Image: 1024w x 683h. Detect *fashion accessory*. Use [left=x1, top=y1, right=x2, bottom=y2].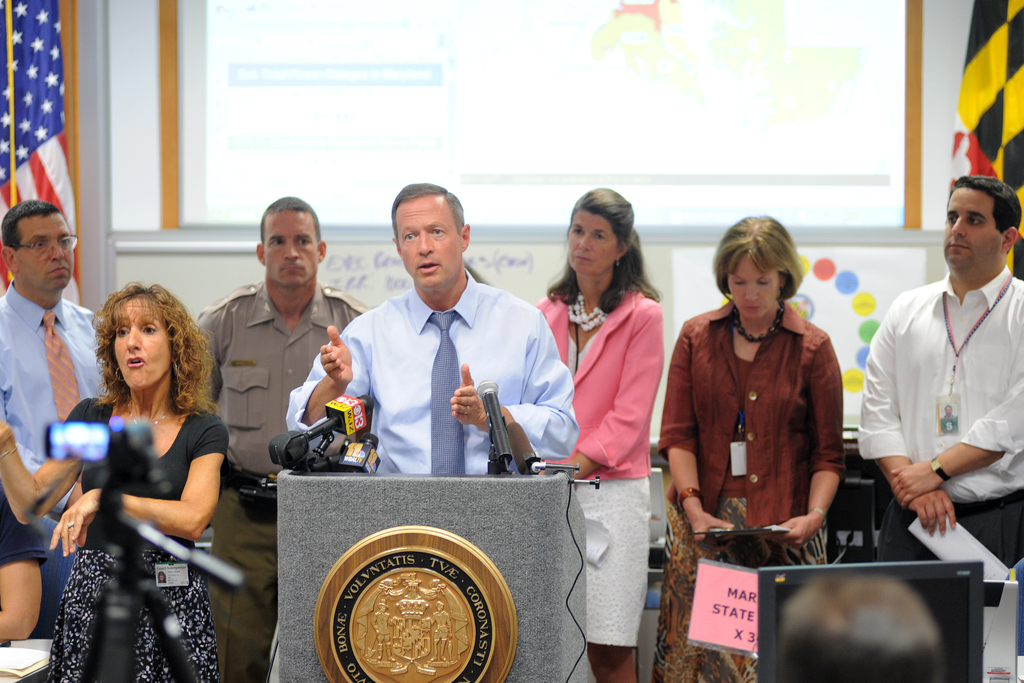
[left=120, top=395, right=177, bottom=428].
